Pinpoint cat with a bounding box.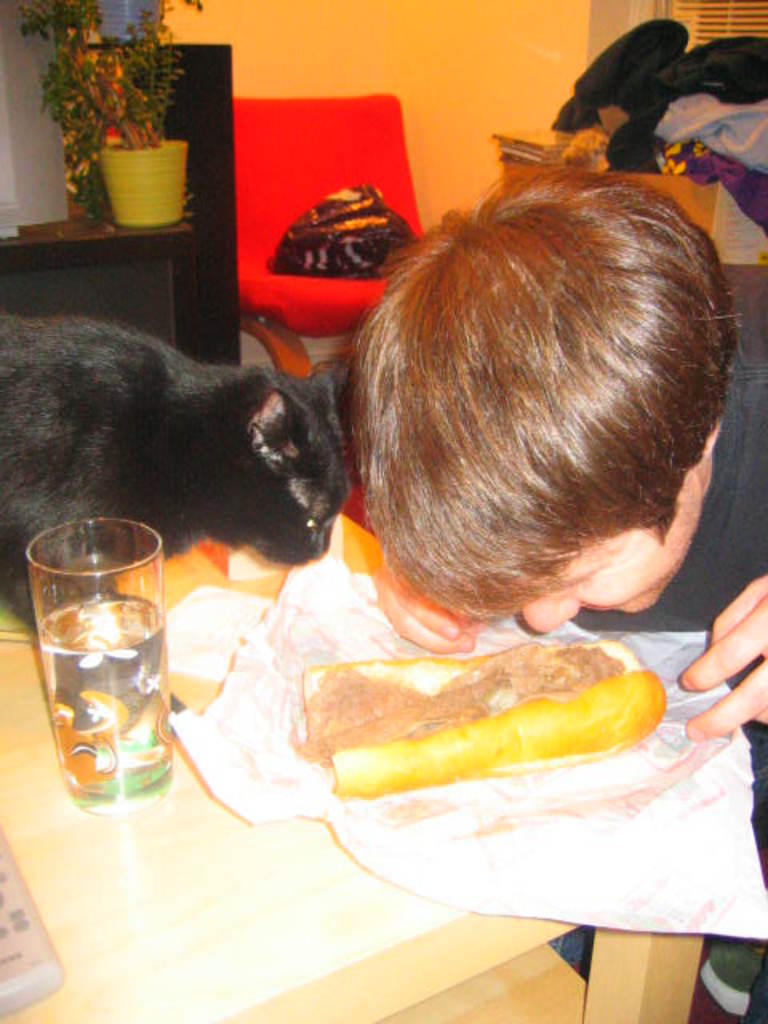
bbox=(11, 315, 354, 630).
